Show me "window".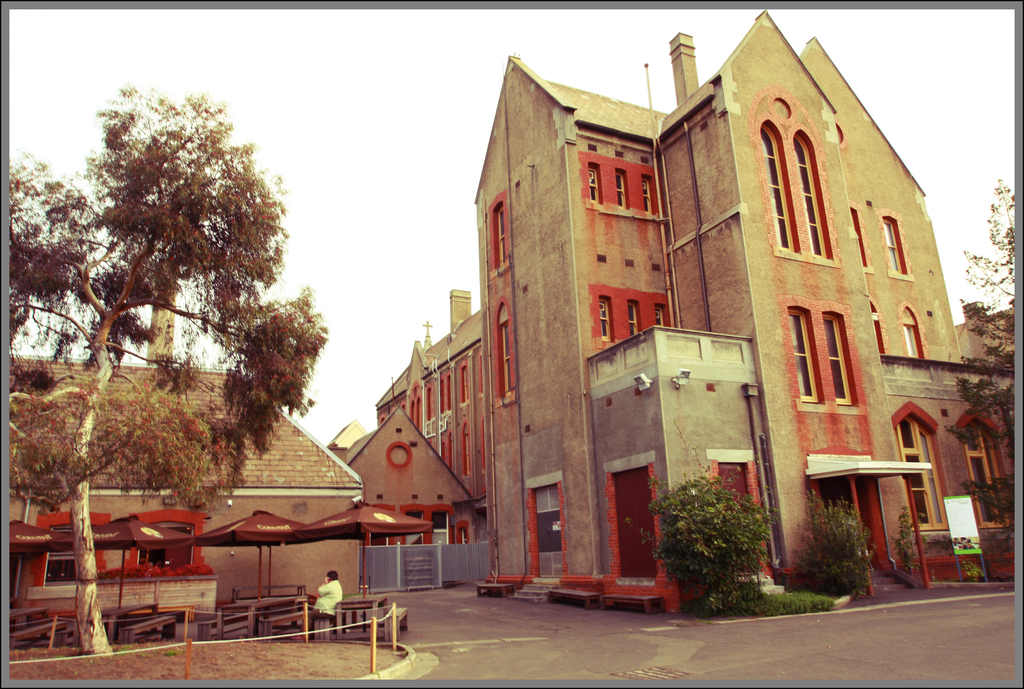
"window" is here: left=426, top=386, right=431, bottom=420.
